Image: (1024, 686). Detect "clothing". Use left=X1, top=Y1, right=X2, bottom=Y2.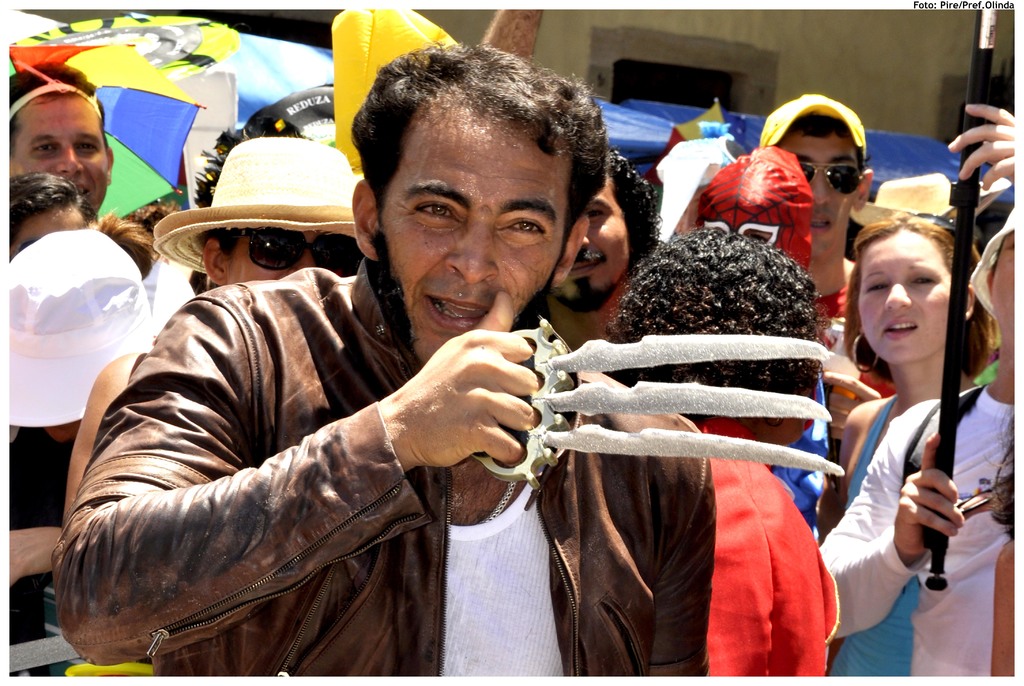
left=58, top=208, right=774, bottom=681.
